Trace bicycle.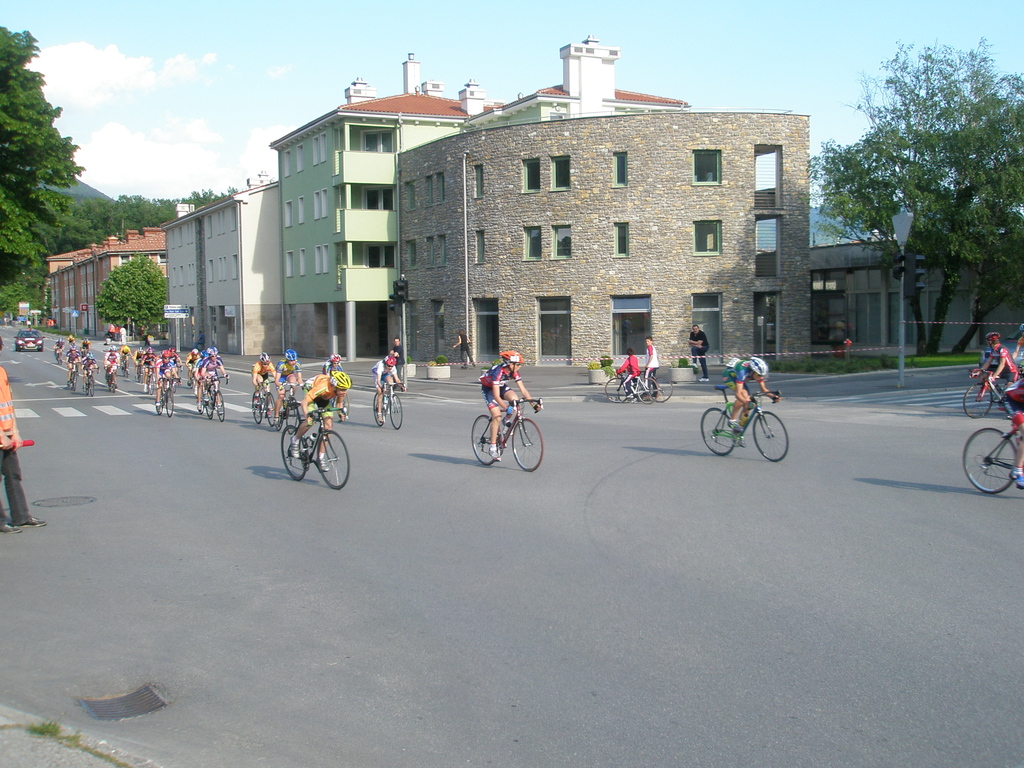
Traced to select_region(604, 372, 652, 402).
